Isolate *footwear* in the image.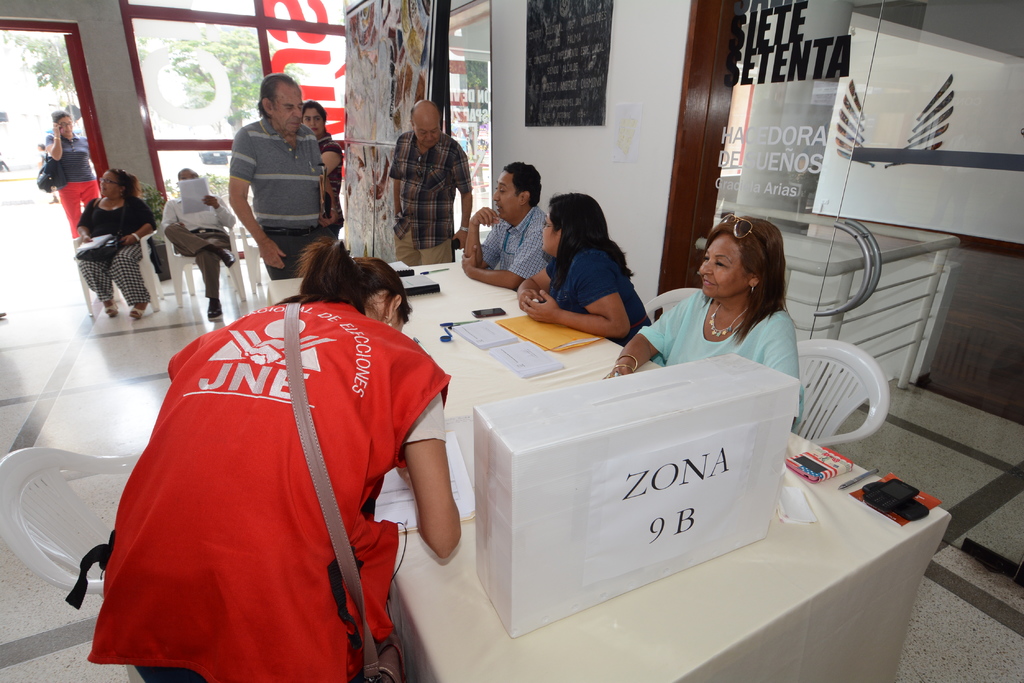
Isolated region: {"left": 101, "top": 296, "right": 121, "bottom": 318}.
